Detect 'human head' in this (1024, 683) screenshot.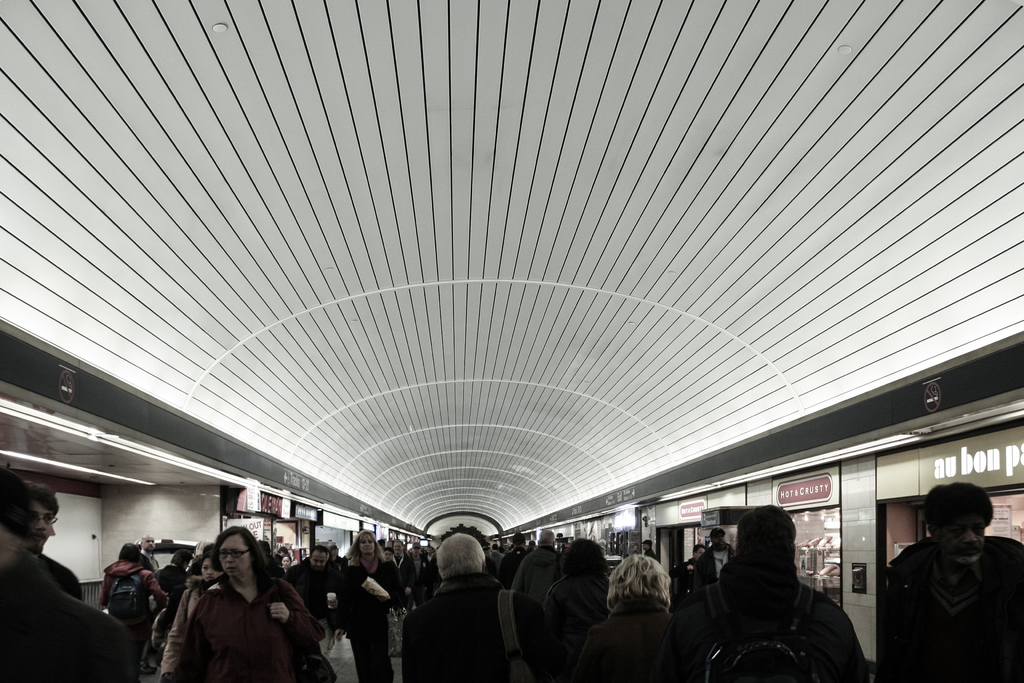
Detection: 257:537:269:559.
